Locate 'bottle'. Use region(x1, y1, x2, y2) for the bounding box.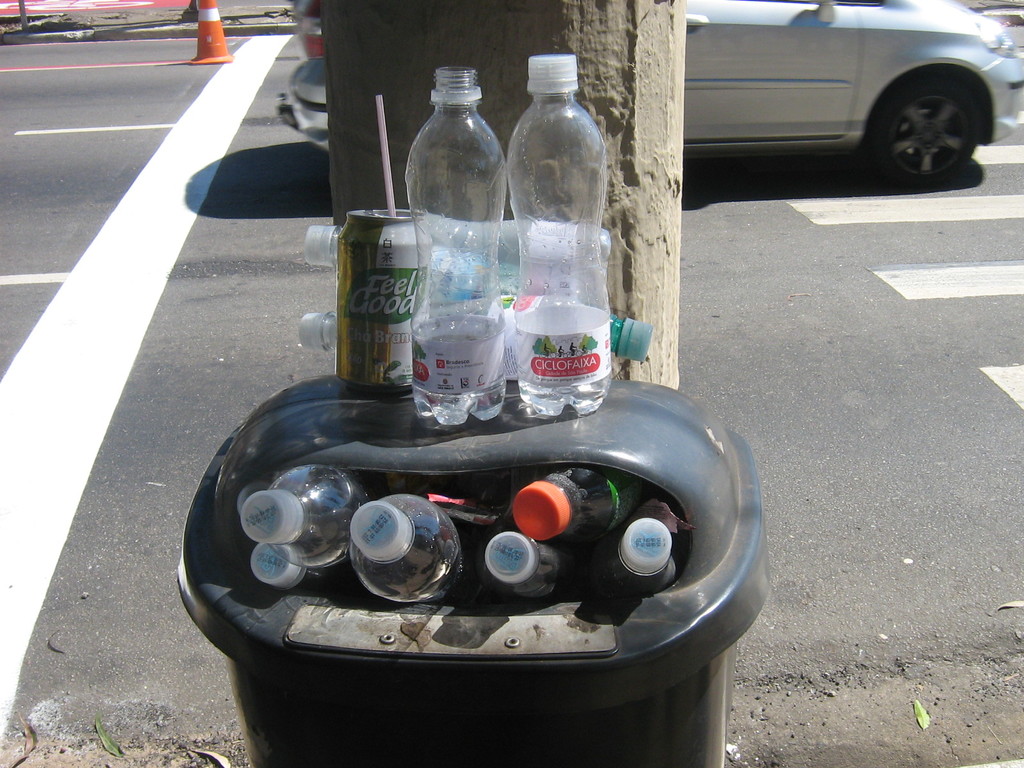
region(586, 513, 691, 618).
